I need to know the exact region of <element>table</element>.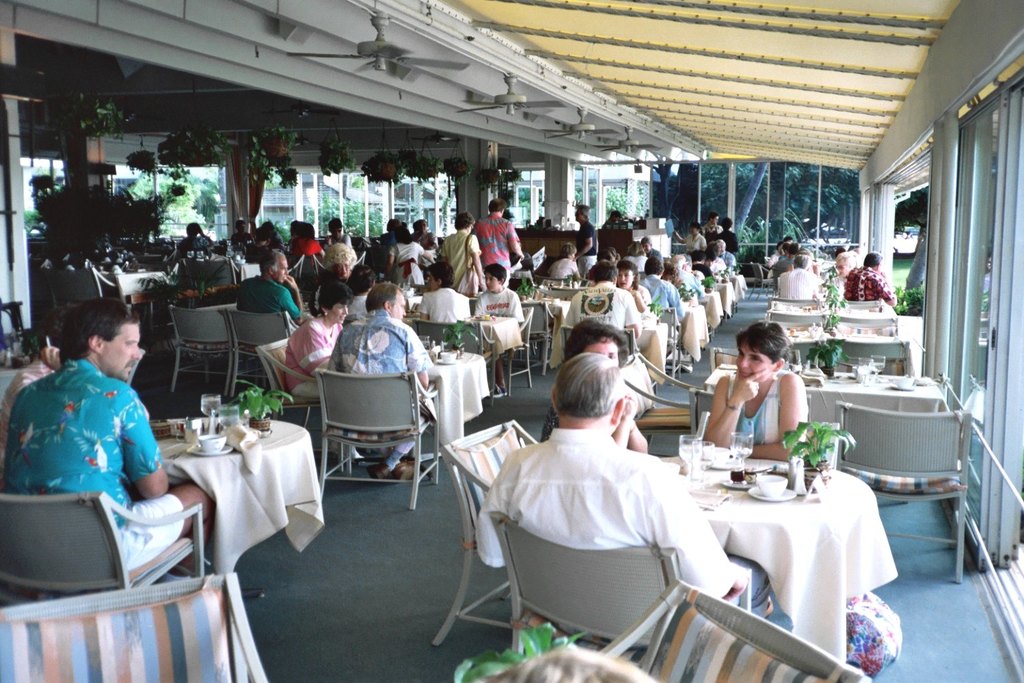
Region: x1=522, y1=294, x2=567, y2=358.
